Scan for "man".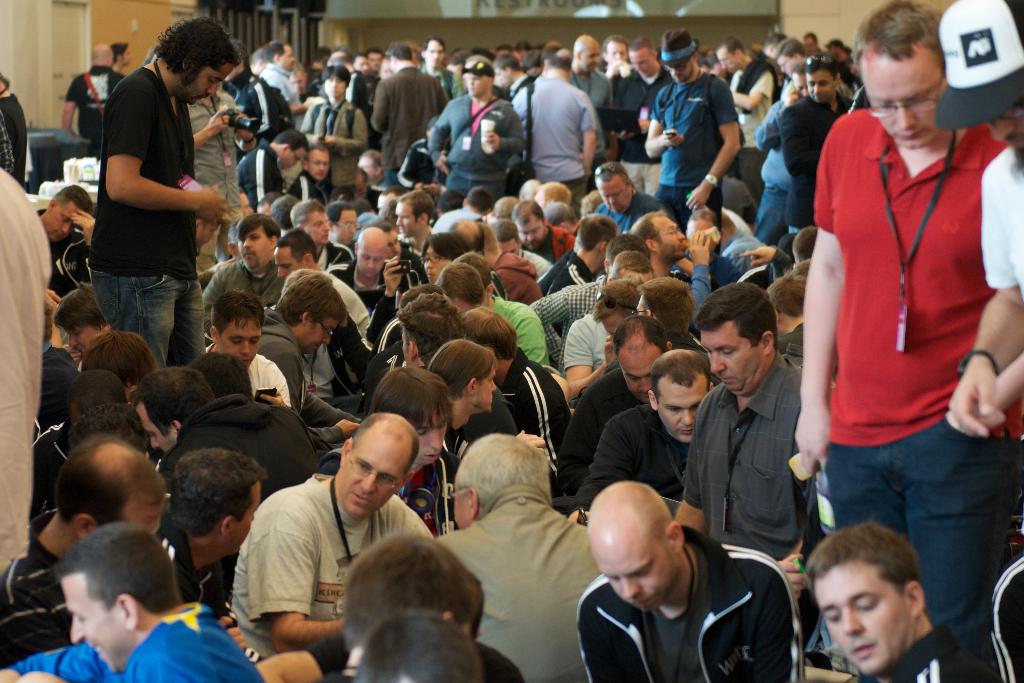
Scan result: [left=636, top=25, right=744, bottom=252].
